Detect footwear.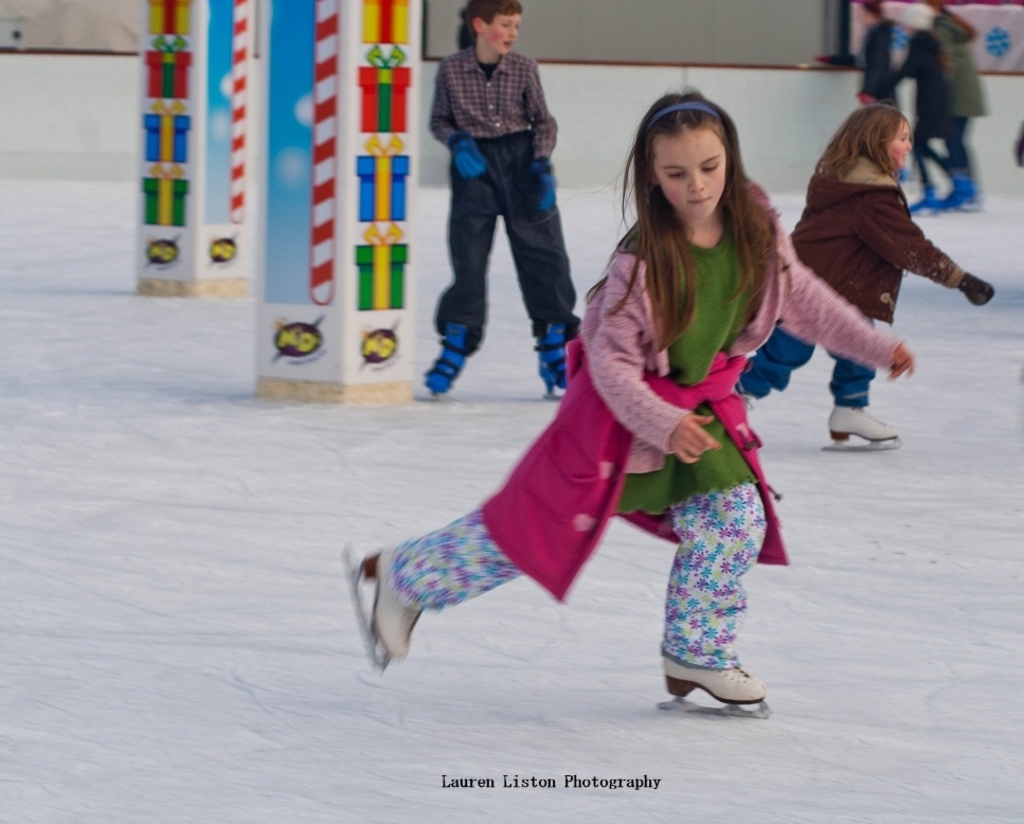
Detected at {"left": 364, "top": 544, "right": 420, "bottom": 656}.
